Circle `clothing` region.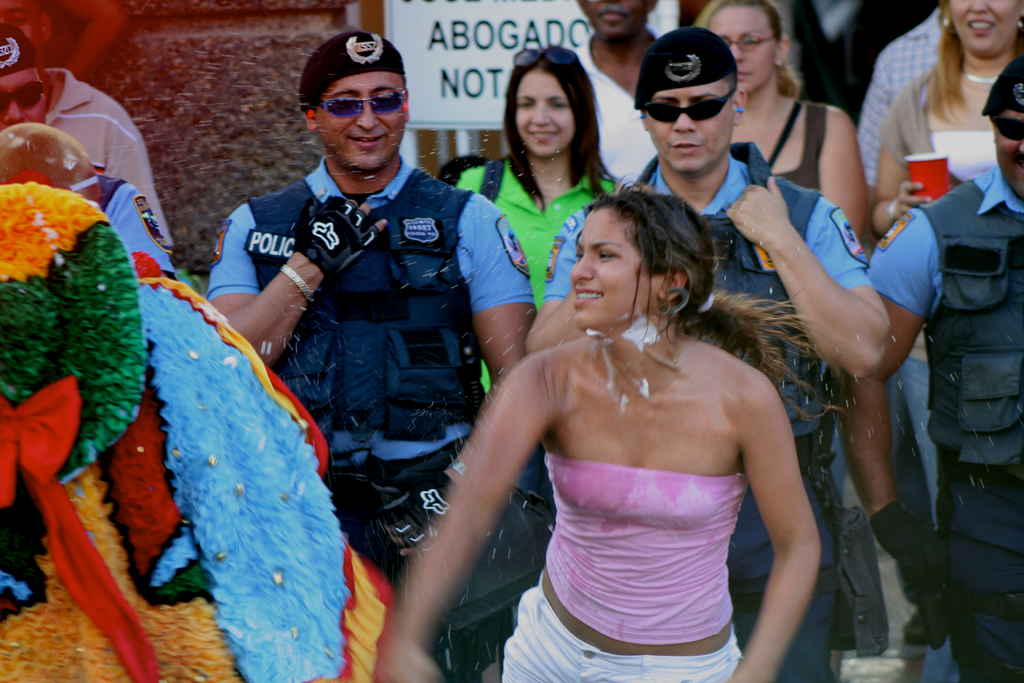
Region: (0, 184, 394, 682).
